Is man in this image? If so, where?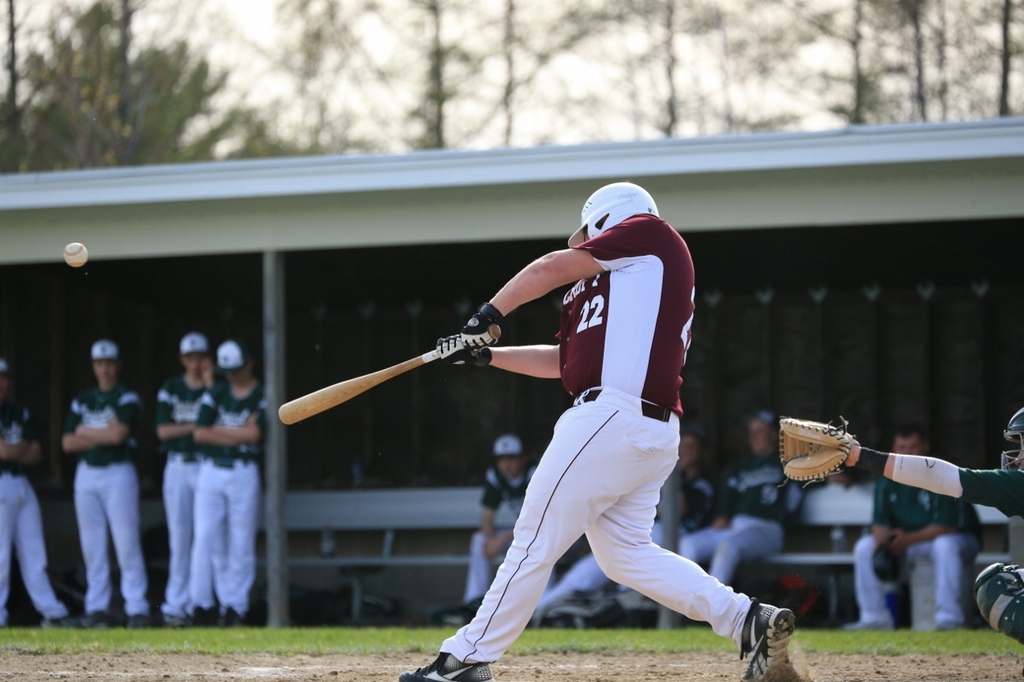
Yes, at <bbox>672, 409, 848, 582</bbox>.
